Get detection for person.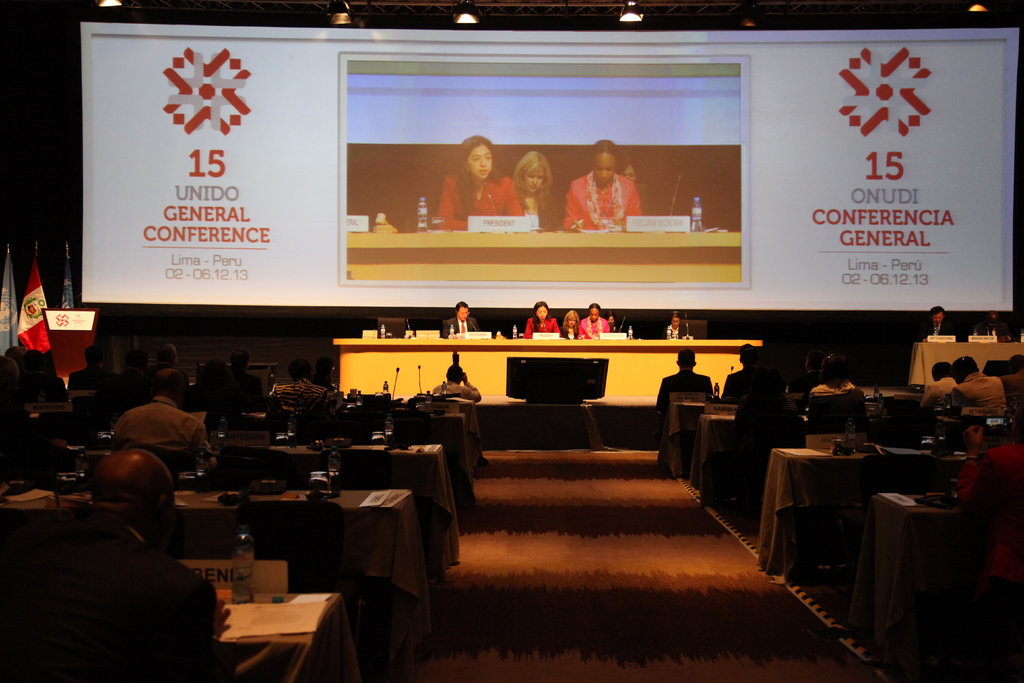
Detection: (x1=515, y1=147, x2=567, y2=233).
